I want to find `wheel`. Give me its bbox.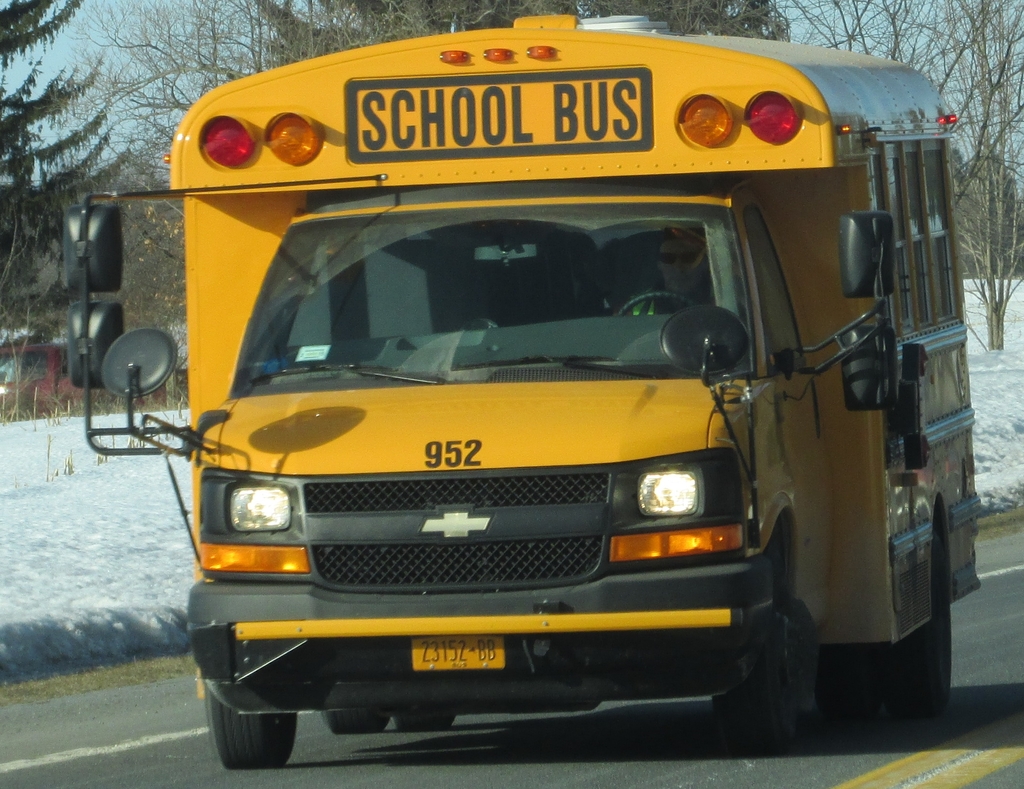
BBox(201, 685, 299, 772).
